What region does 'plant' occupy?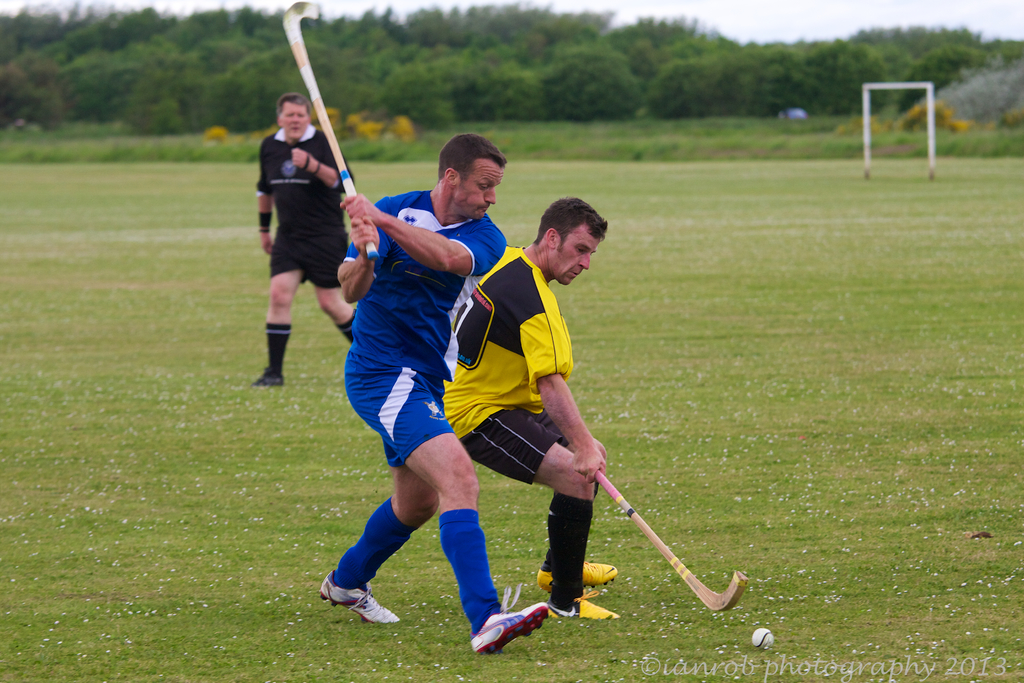
box(0, 118, 1023, 682).
